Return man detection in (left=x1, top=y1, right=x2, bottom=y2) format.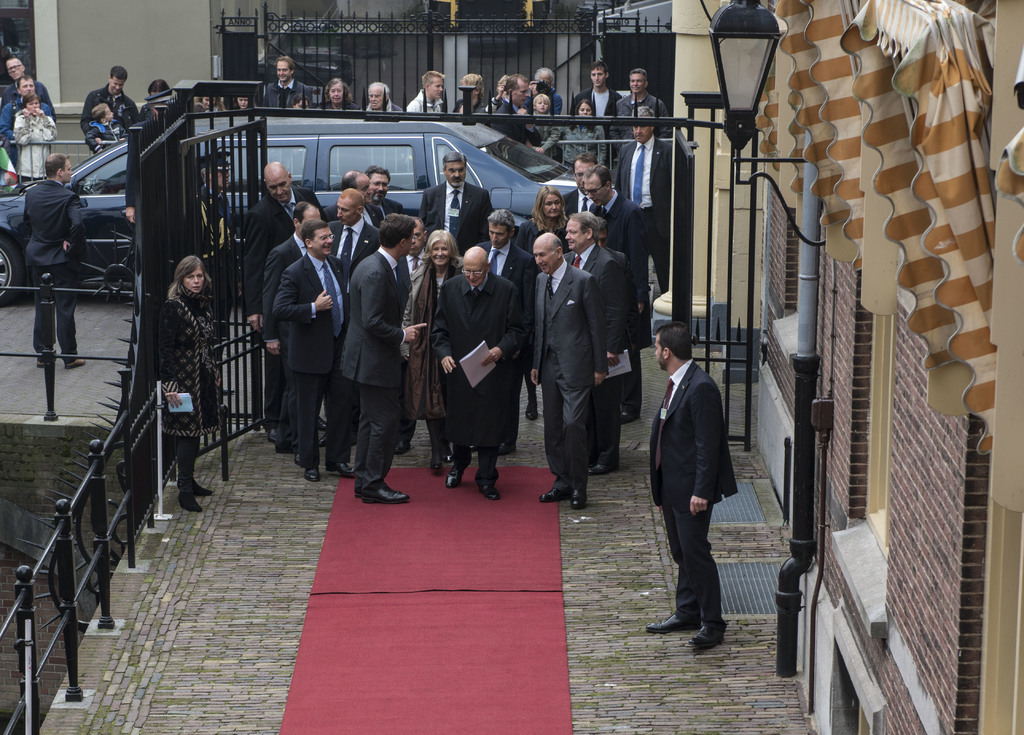
(left=260, top=206, right=334, bottom=452).
